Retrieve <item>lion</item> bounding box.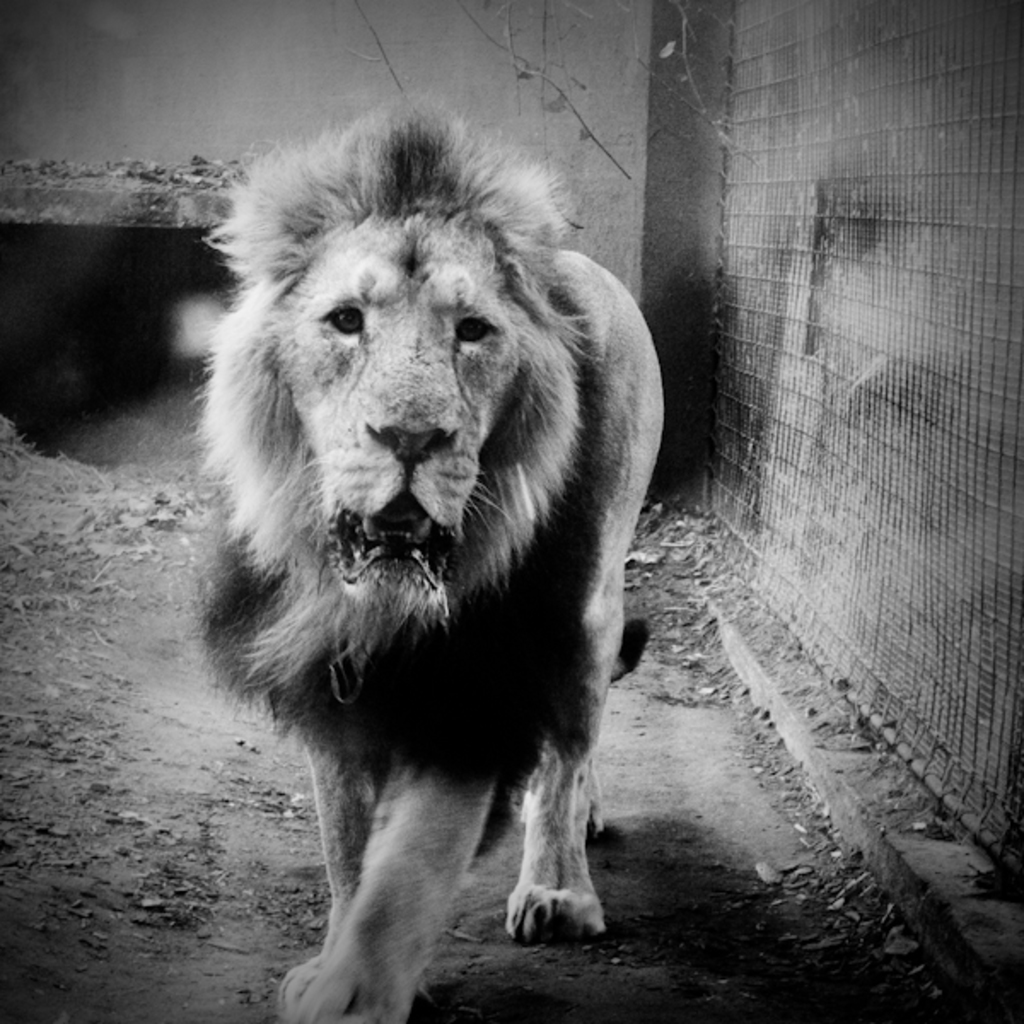
Bounding box: 191,87,669,1022.
